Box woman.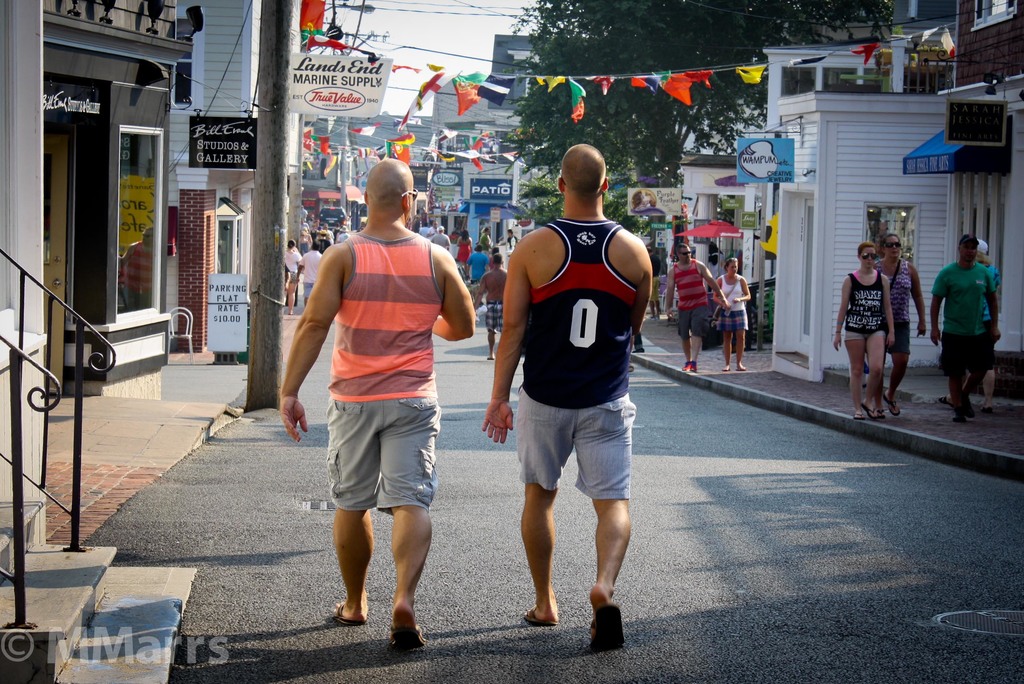
874/233/924/418.
